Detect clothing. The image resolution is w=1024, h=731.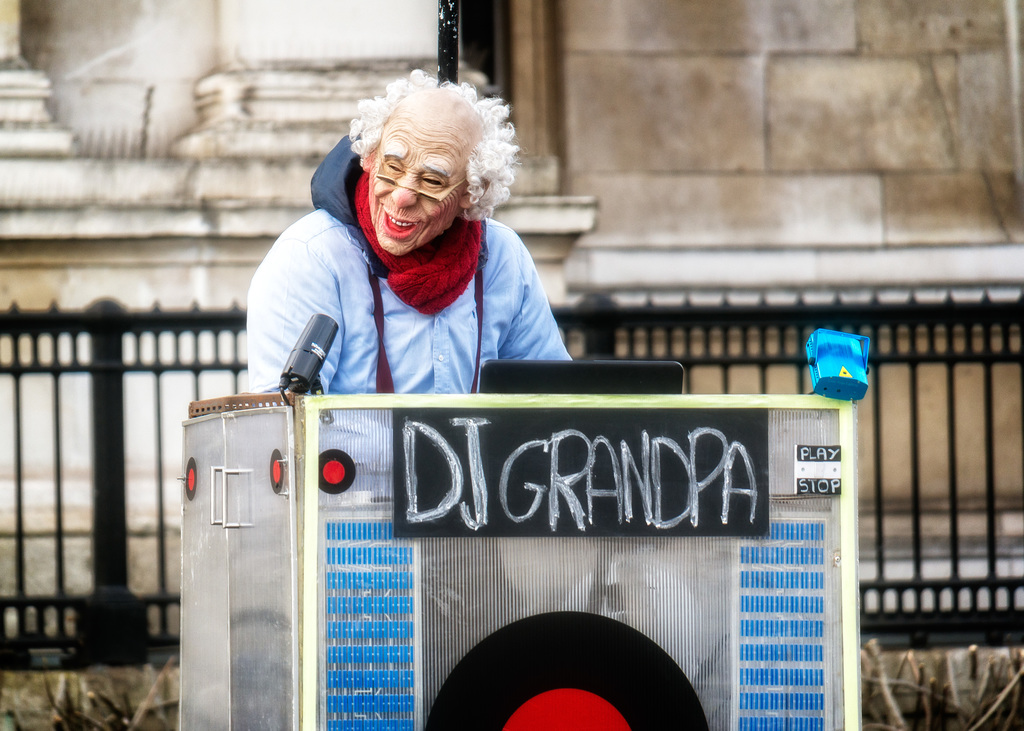
region(228, 156, 606, 424).
